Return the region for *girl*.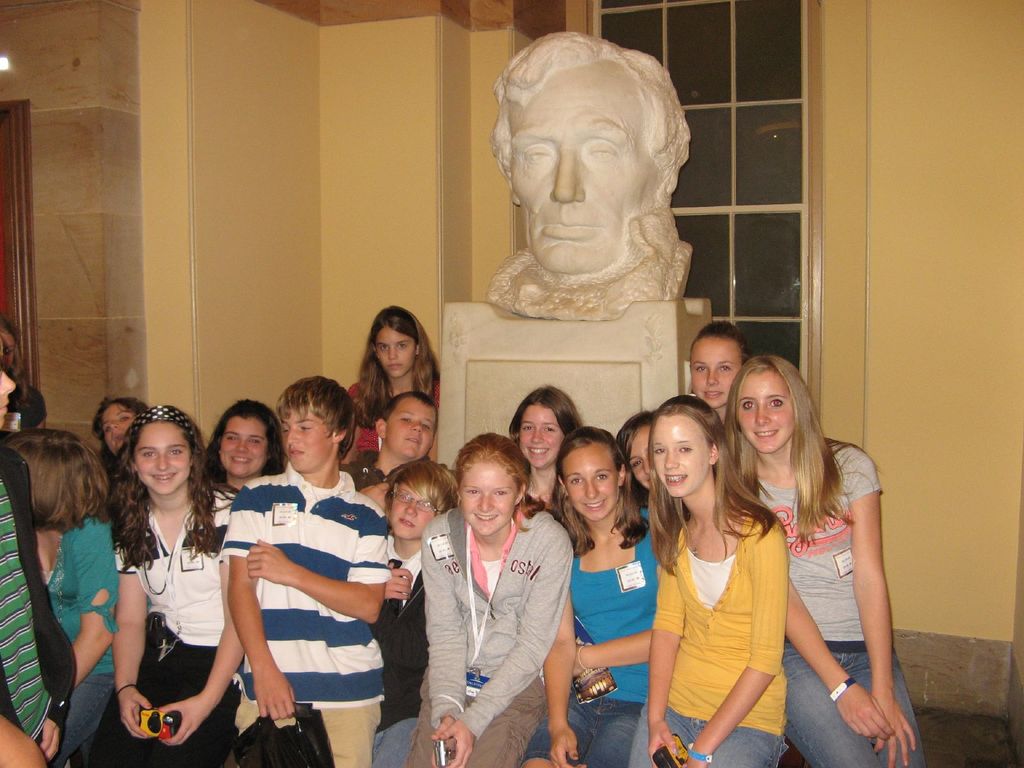
(left=99, top=410, right=243, bottom=767).
